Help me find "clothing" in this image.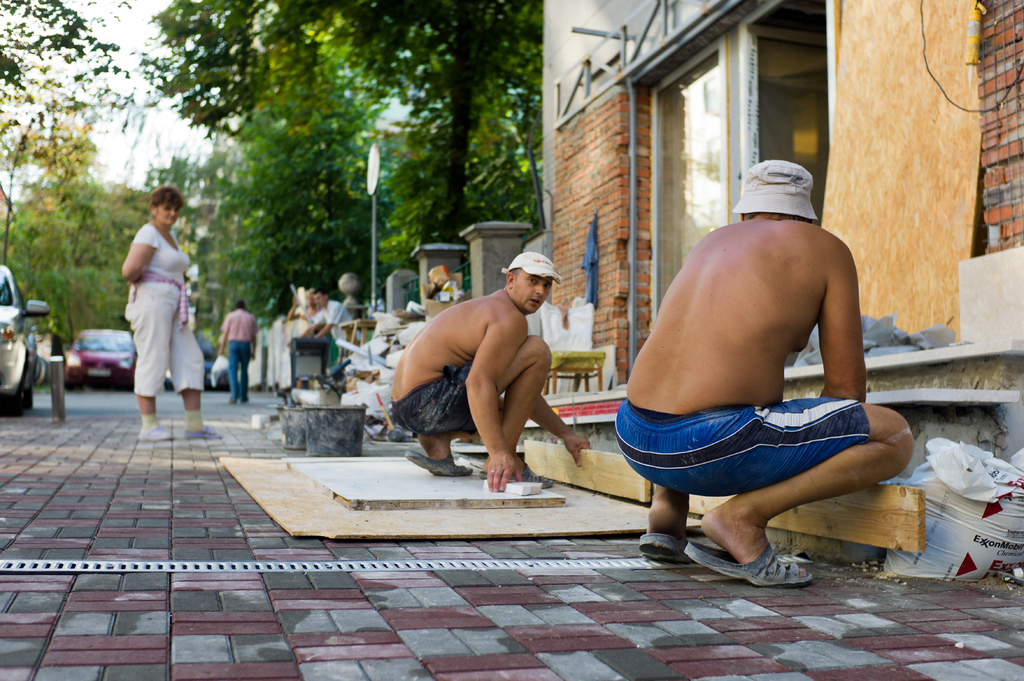
Found it: (111,188,198,415).
